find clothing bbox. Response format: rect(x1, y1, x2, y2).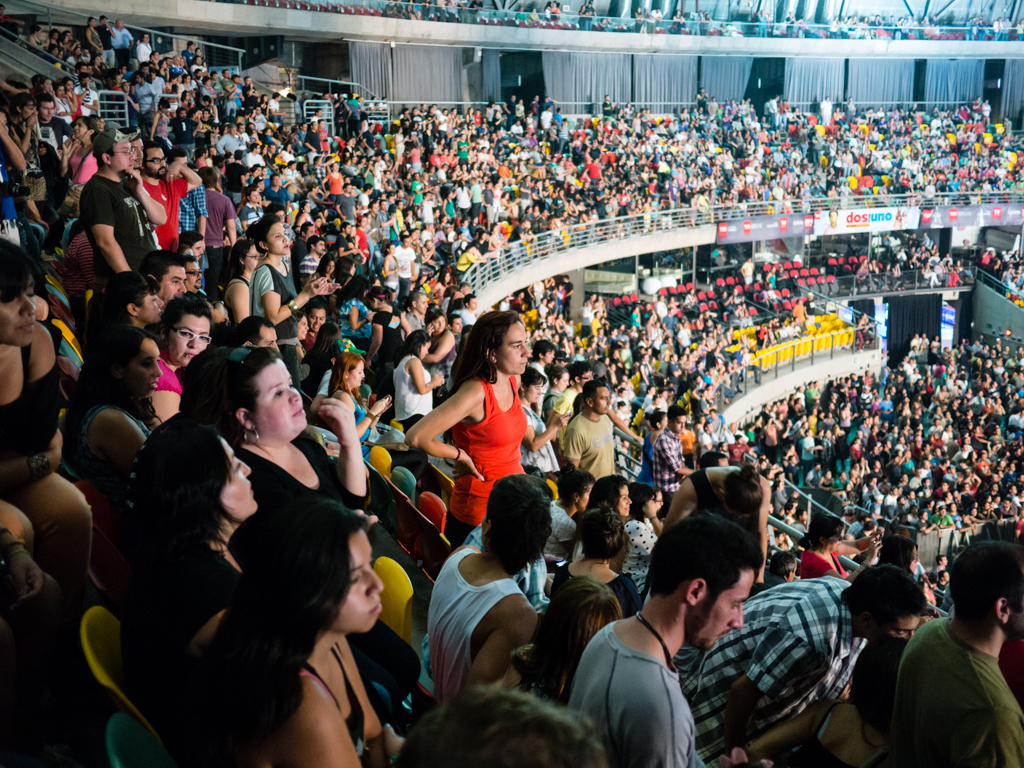
rect(849, 445, 865, 458).
